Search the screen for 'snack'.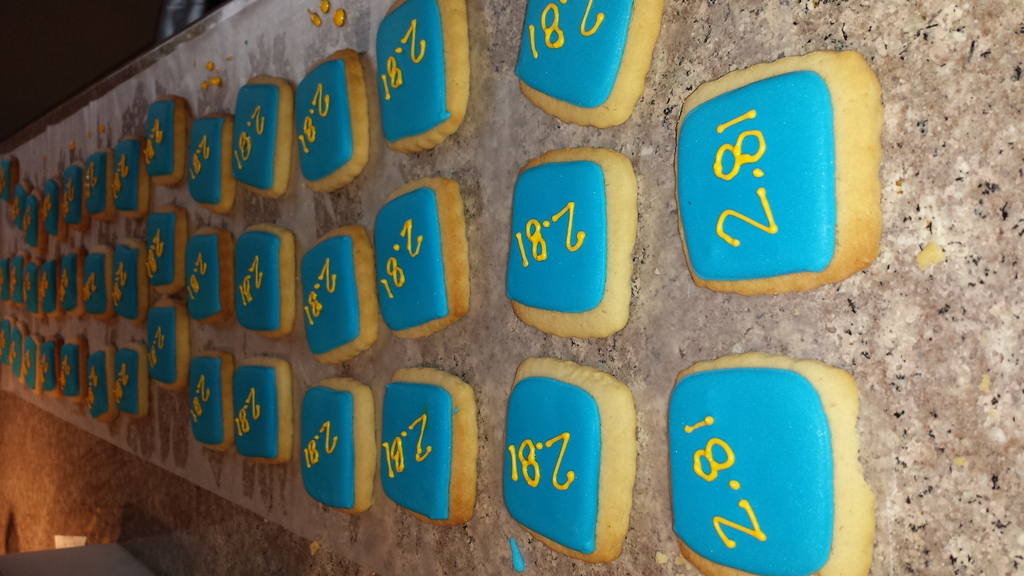
Found at <bbox>502, 355, 637, 562</bbox>.
